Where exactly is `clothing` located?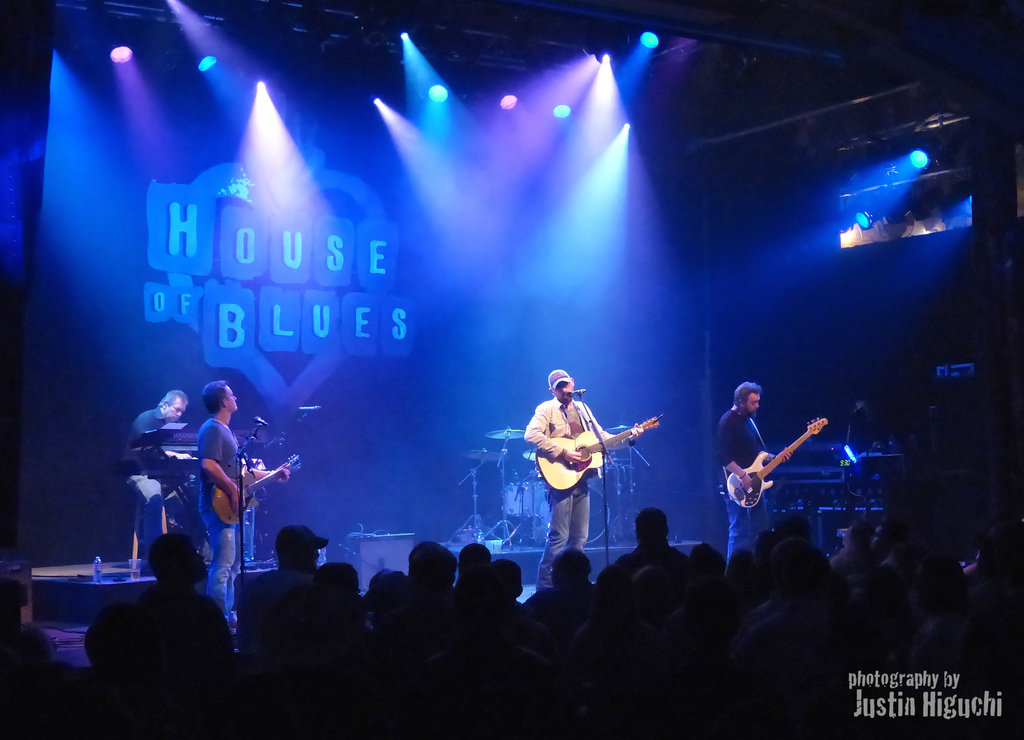
Its bounding box is locate(199, 412, 243, 607).
